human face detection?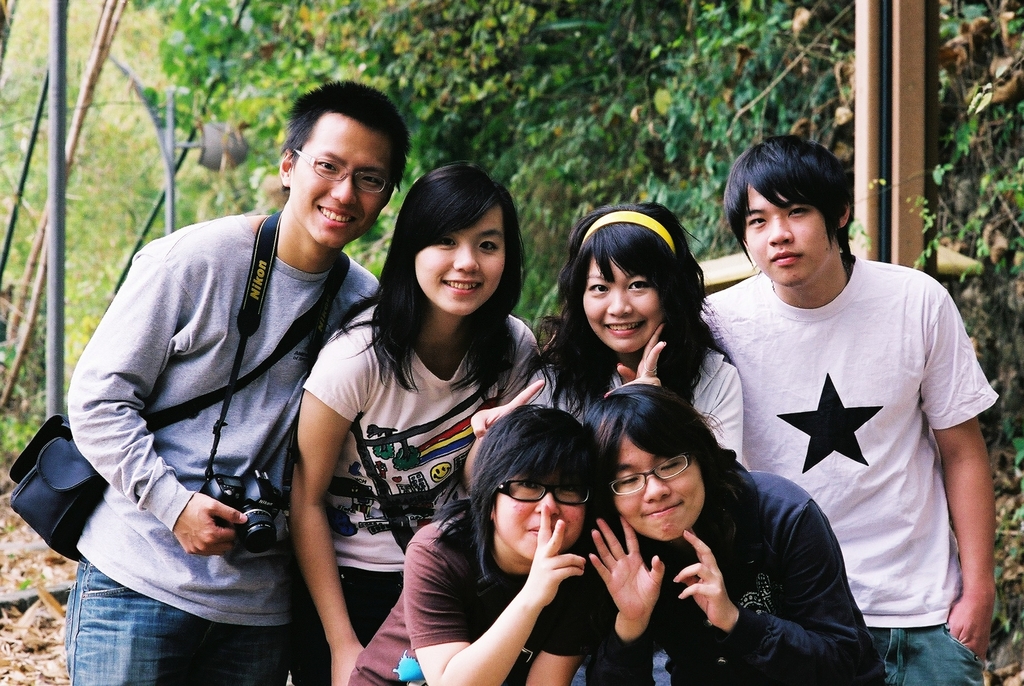
[583, 251, 663, 351]
